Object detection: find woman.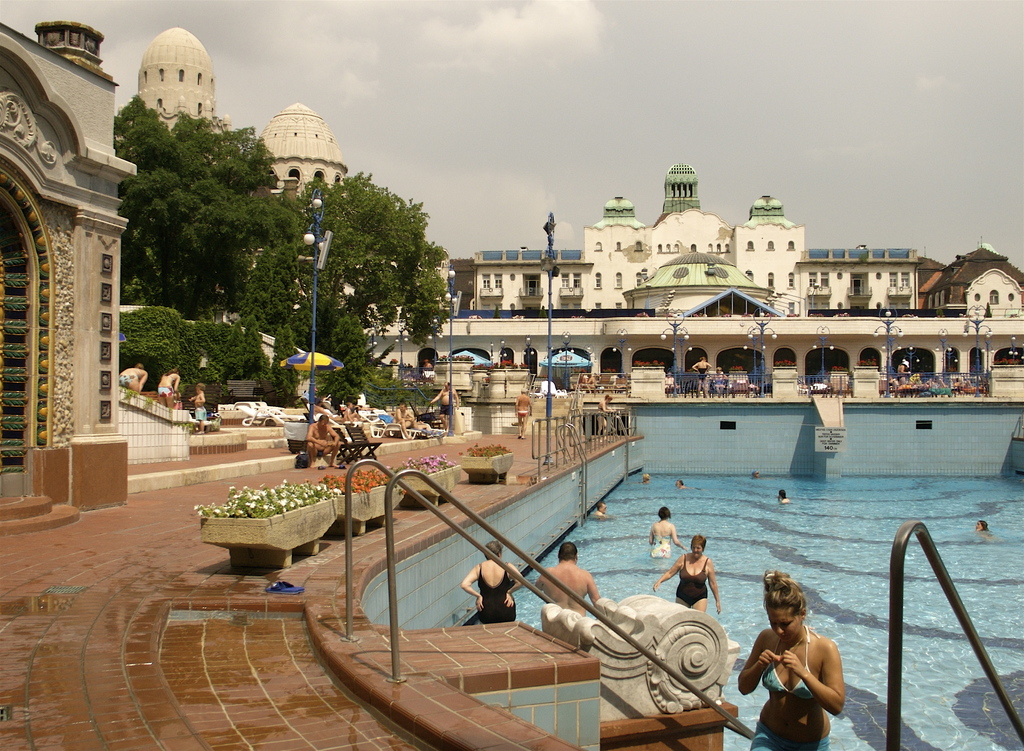
pyautogui.locateOnScreen(649, 533, 721, 615).
